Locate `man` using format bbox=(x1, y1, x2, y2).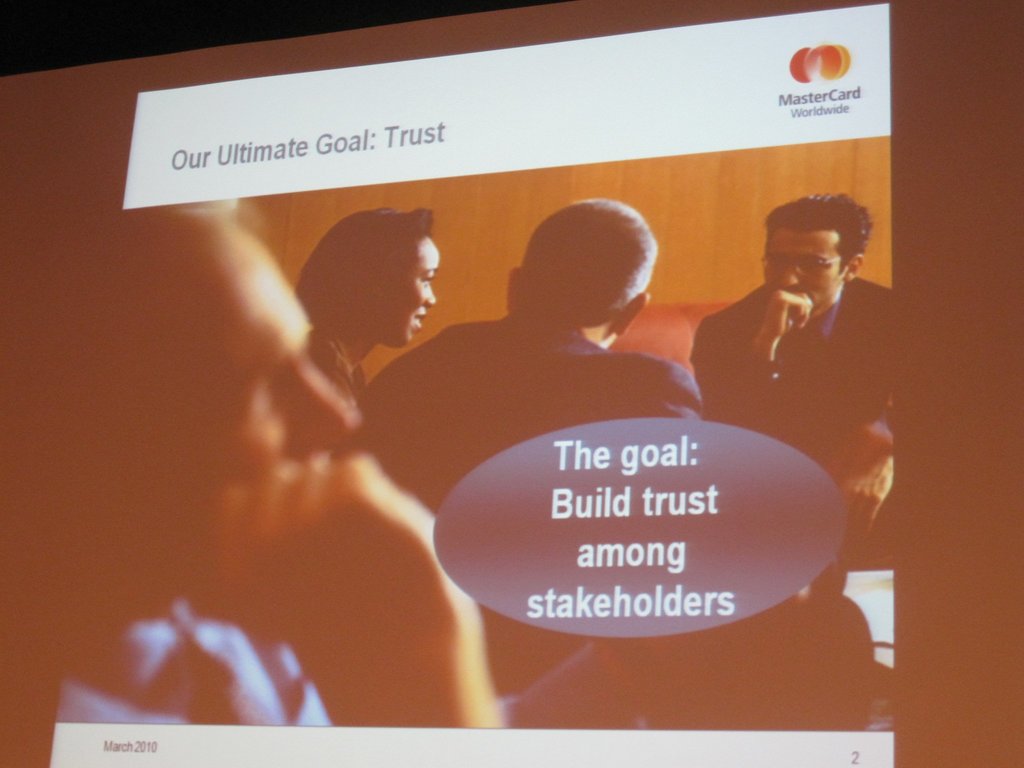
bbox=(681, 186, 920, 472).
